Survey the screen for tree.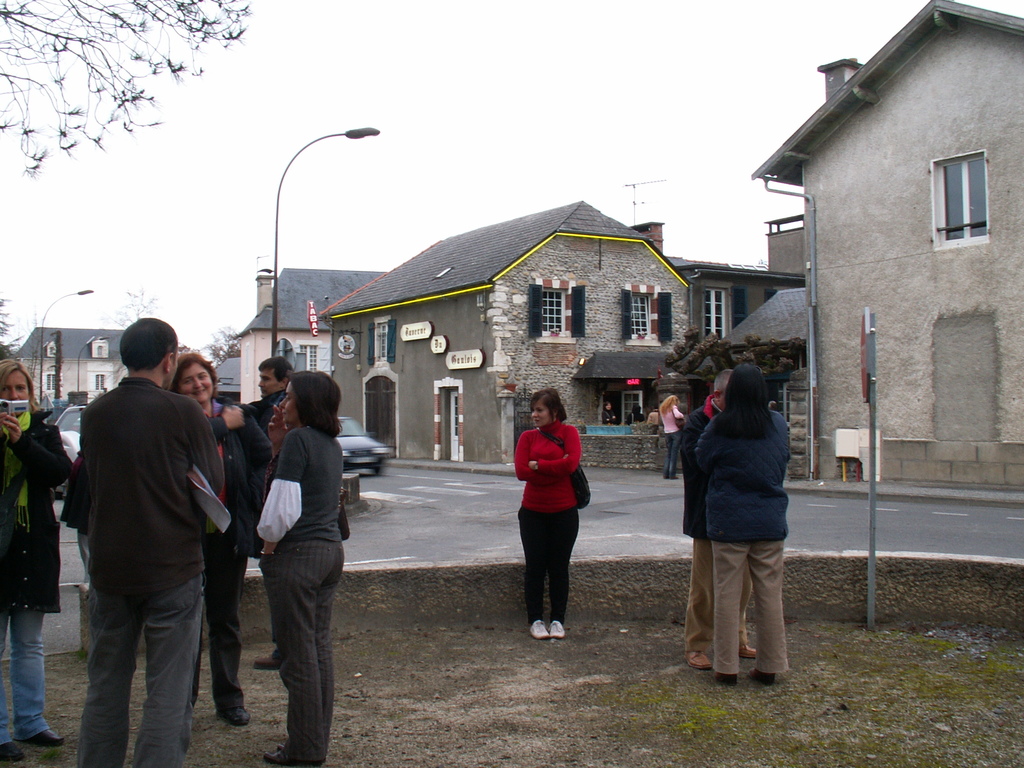
Survey found: x1=0, y1=4, x2=253, y2=172.
